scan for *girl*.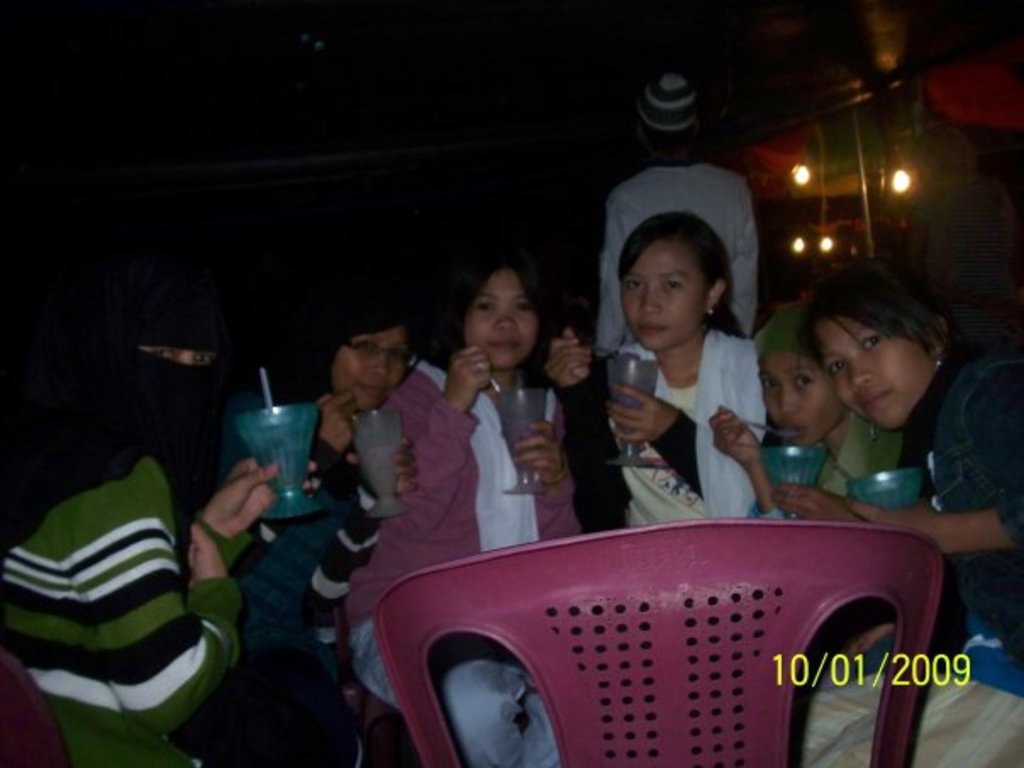
Scan result: {"left": 237, "top": 273, "right": 417, "bottom": 760}.
